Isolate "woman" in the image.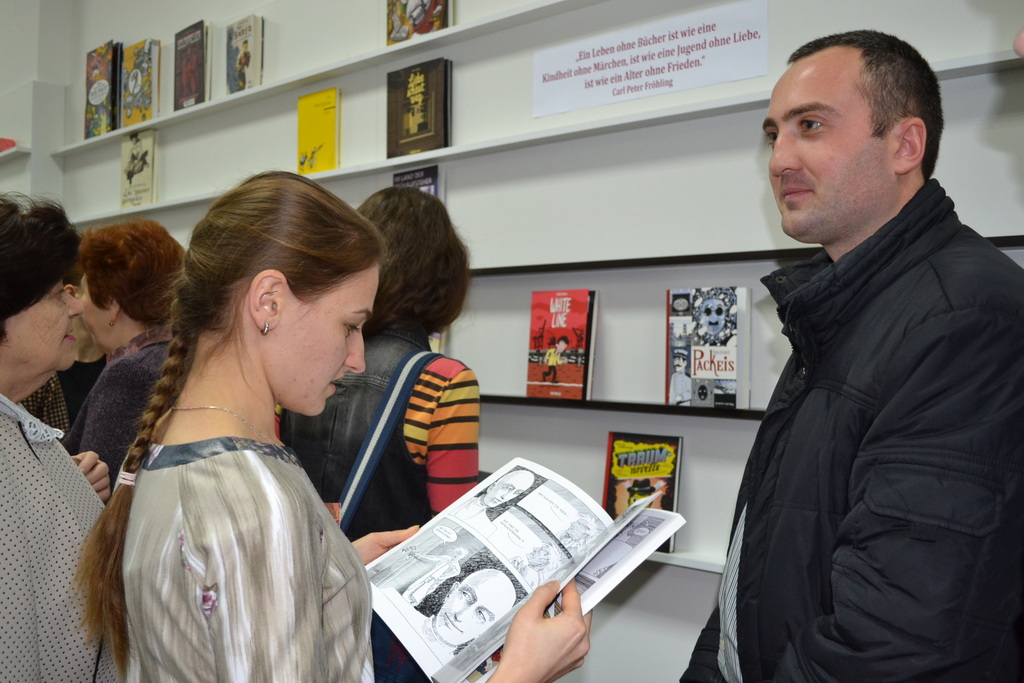
Isolated region: <region>276, 185, 501, 682</region>.
